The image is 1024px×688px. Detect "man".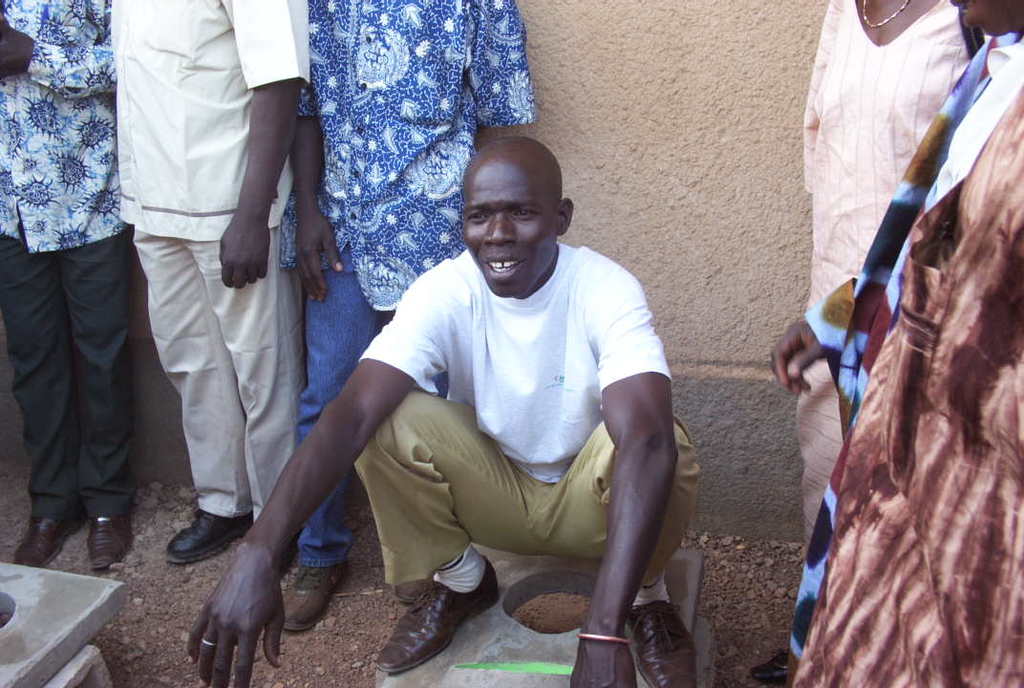
Detection: (x1=279, y1=0, x2=540, y2=632).
